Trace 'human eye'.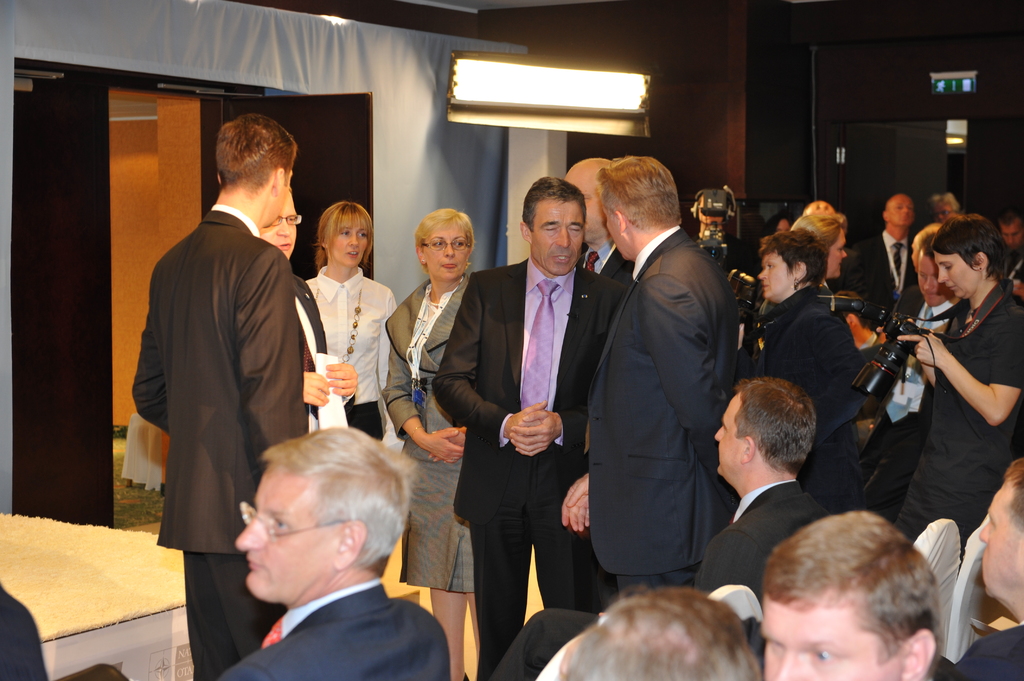
Traced to rect(426, 236, 446, 253).
